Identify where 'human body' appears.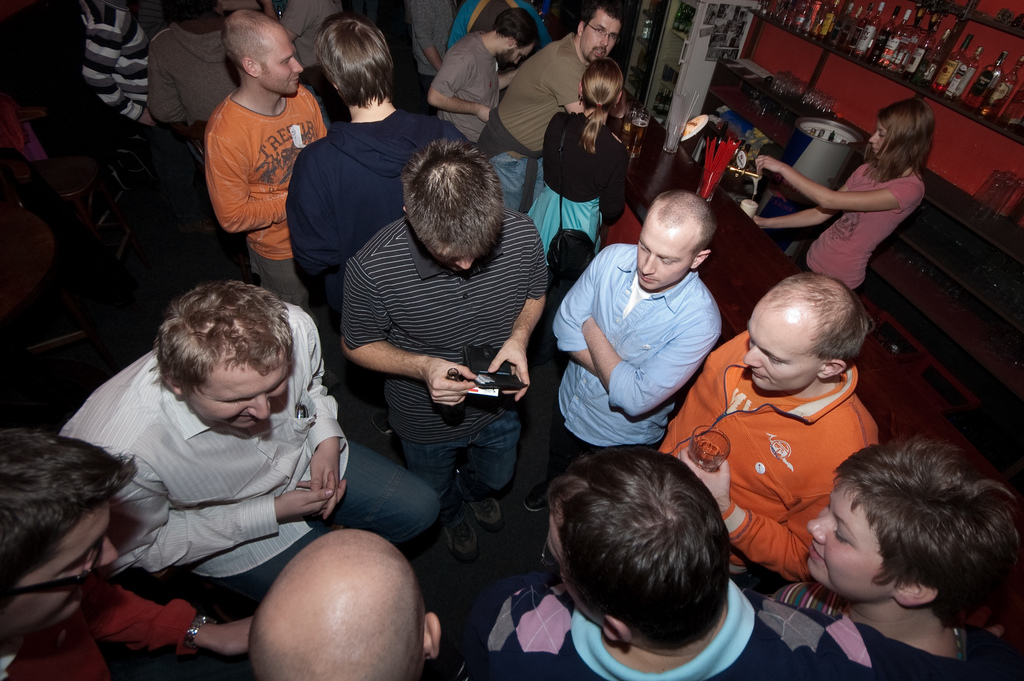
Appears at <bbox>332, 208, 551, 557</bbox>.
